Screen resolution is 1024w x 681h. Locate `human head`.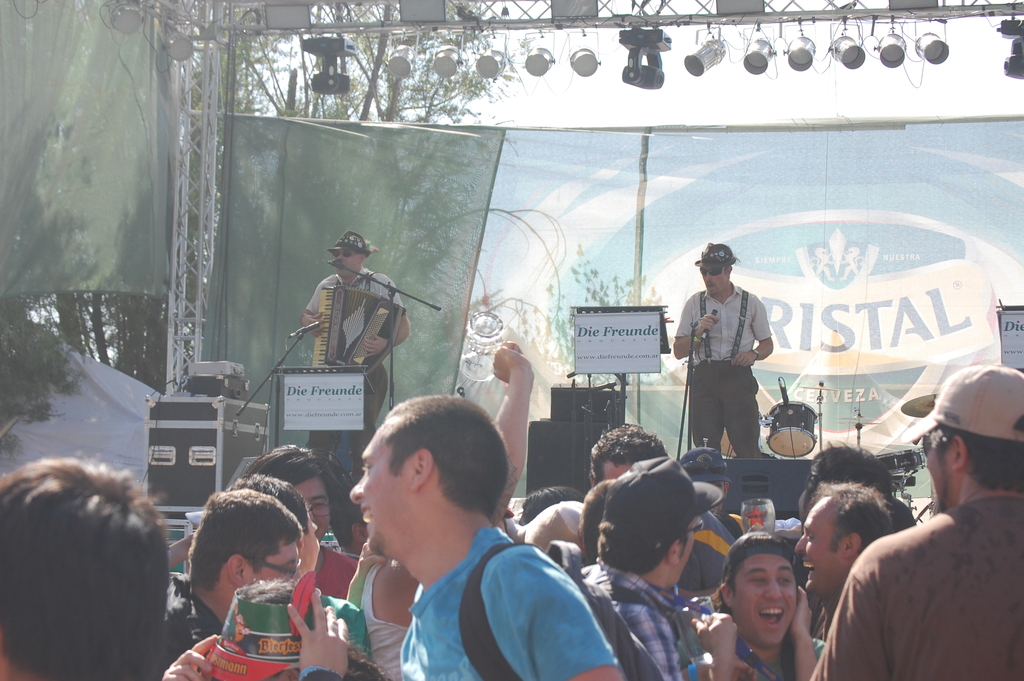
left=680, top=448, right=729, bottom=508.
